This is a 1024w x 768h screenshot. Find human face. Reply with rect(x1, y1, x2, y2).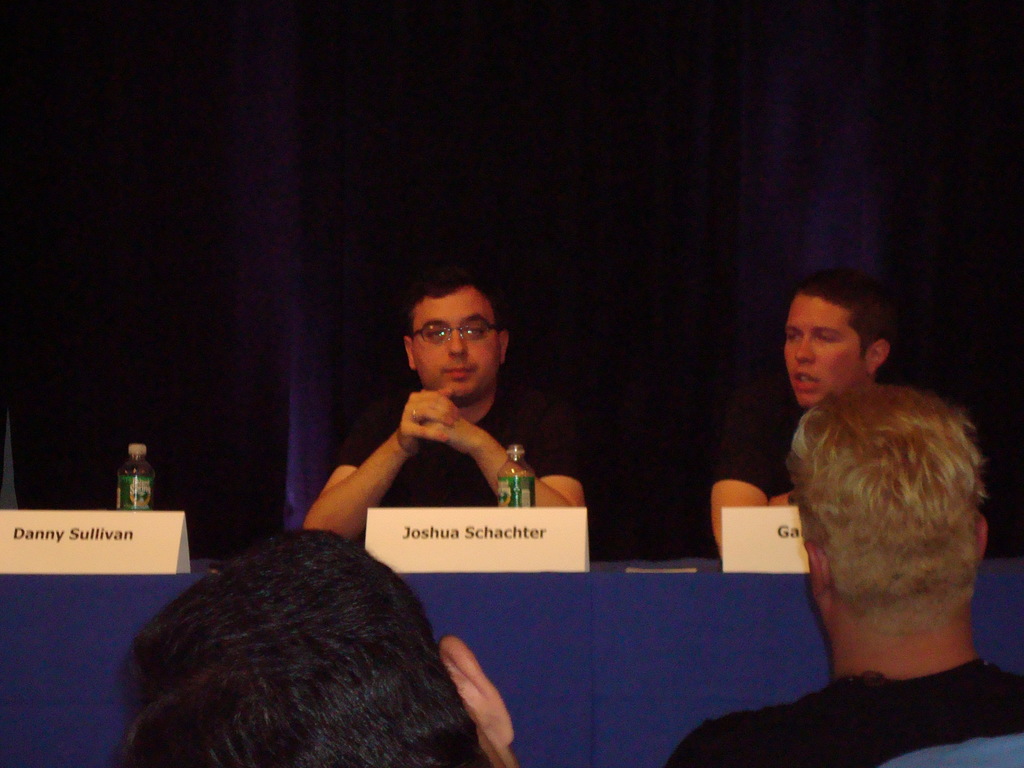
rect(411, 285, 499, 399).
